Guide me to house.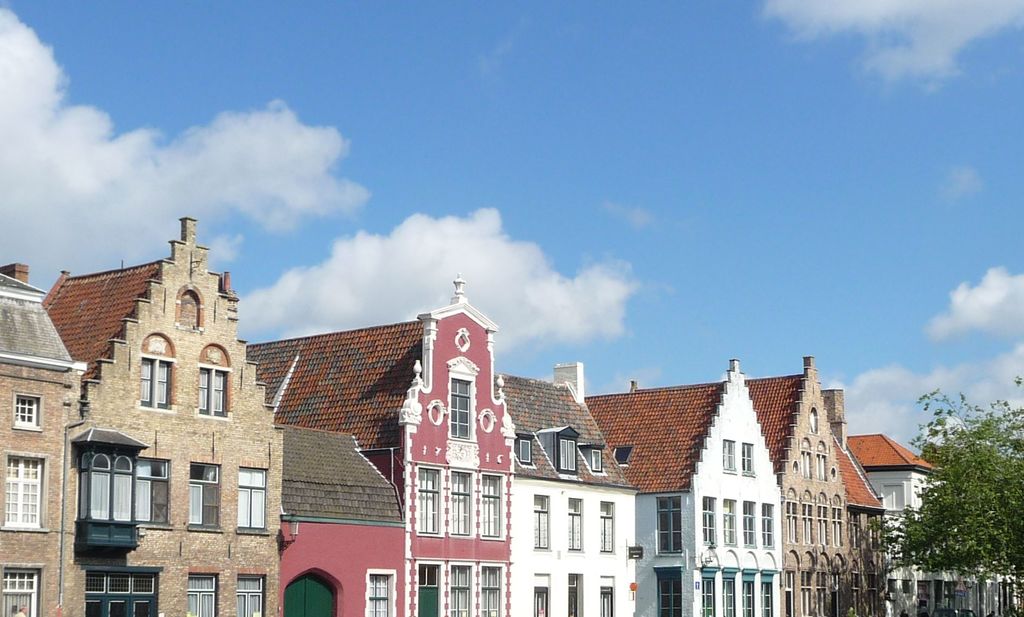
Guidance: 588/394/783/616.
